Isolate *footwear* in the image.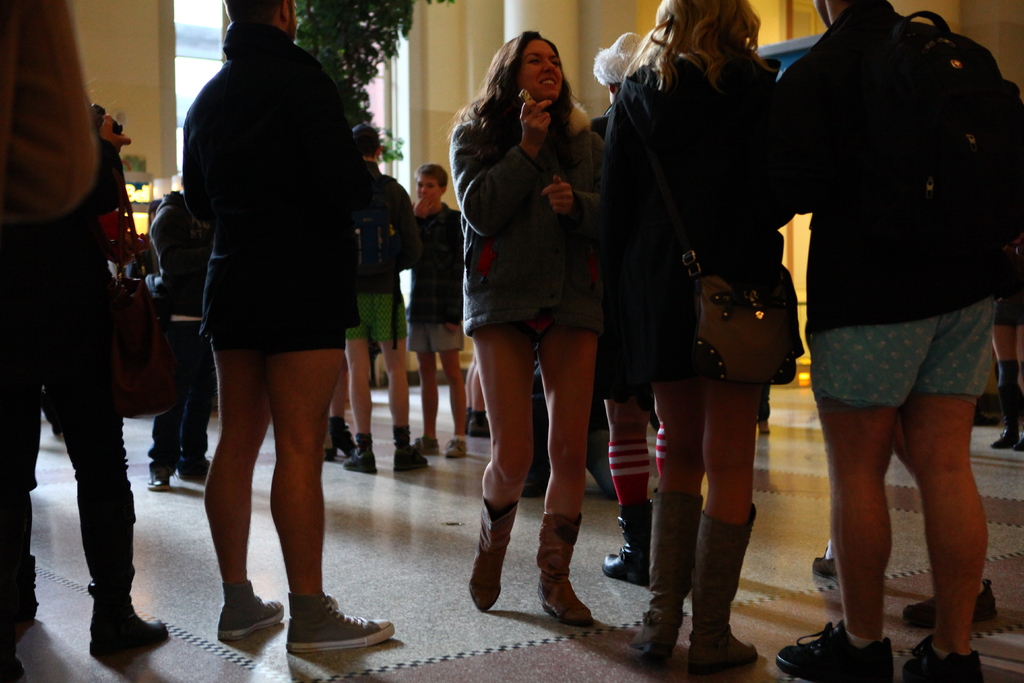
Isolated region: (left=686, top=498, right=761, bottom=675).
